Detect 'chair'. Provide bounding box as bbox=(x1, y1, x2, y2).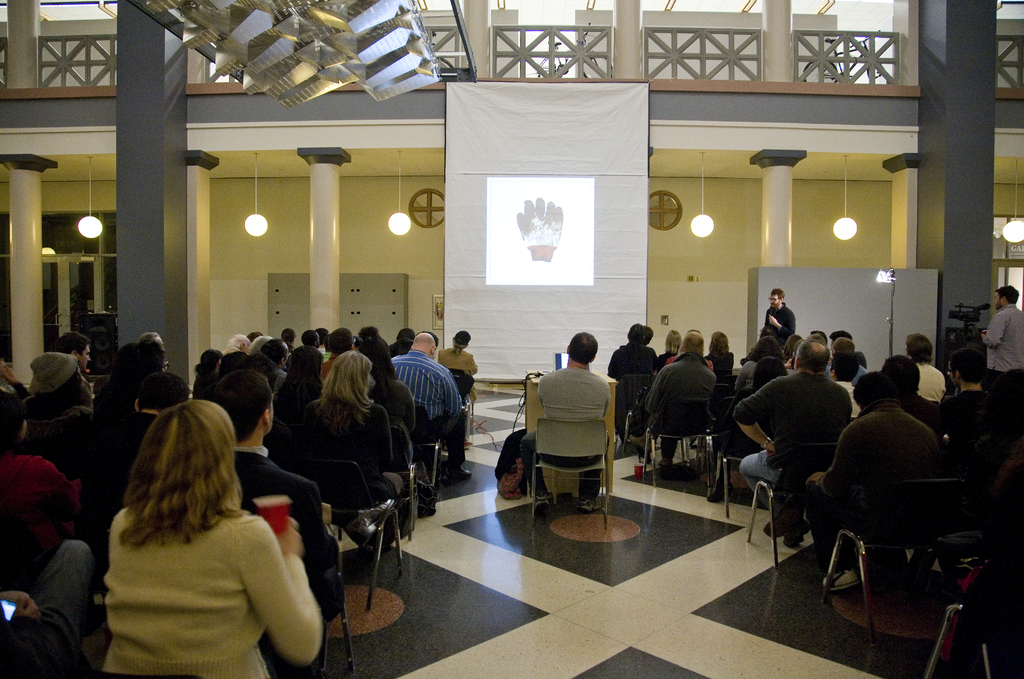
bbox=(613, 367, 659, 445).
